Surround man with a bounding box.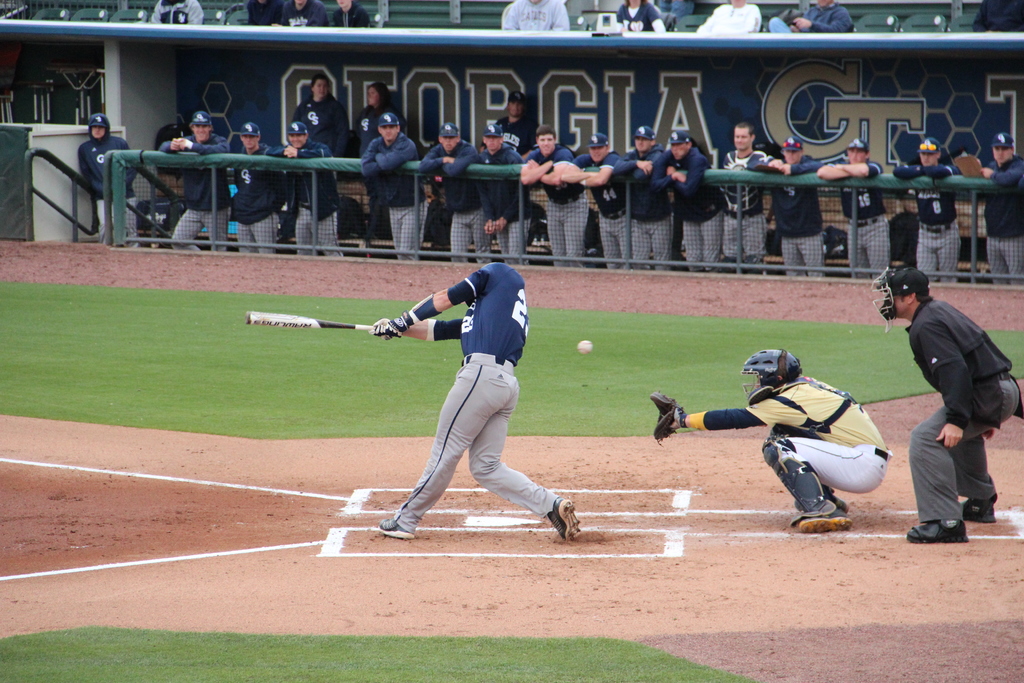
521:126:589:267.
